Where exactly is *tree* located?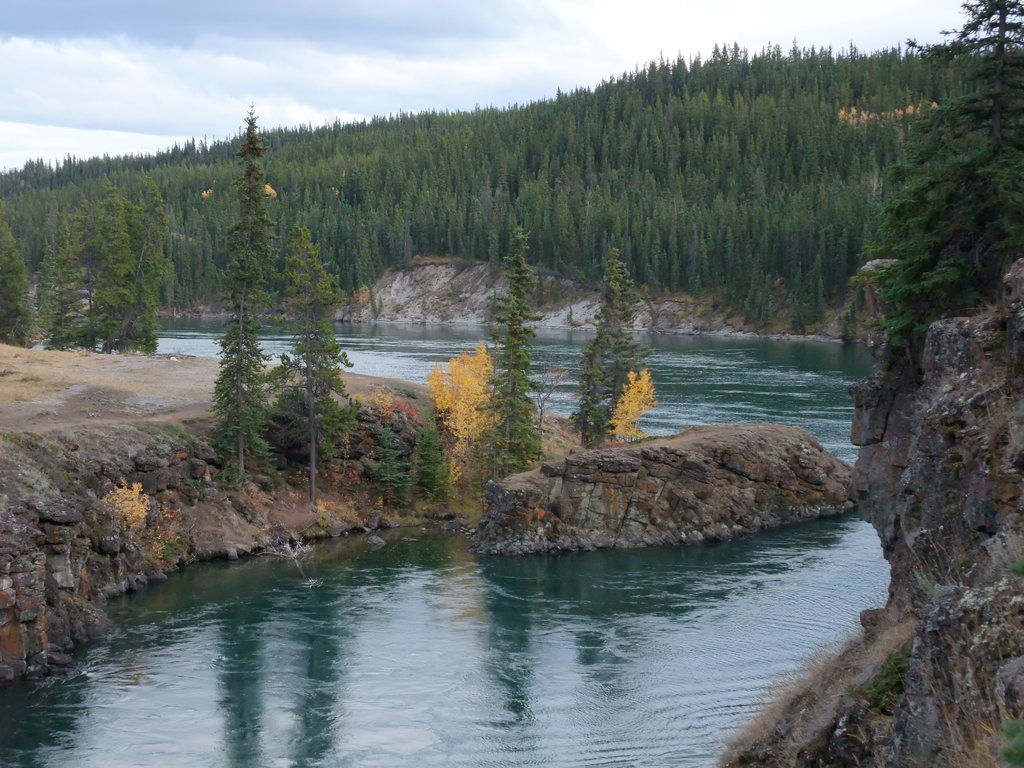
Its bounding box is [849, 0, 1023, 278].
